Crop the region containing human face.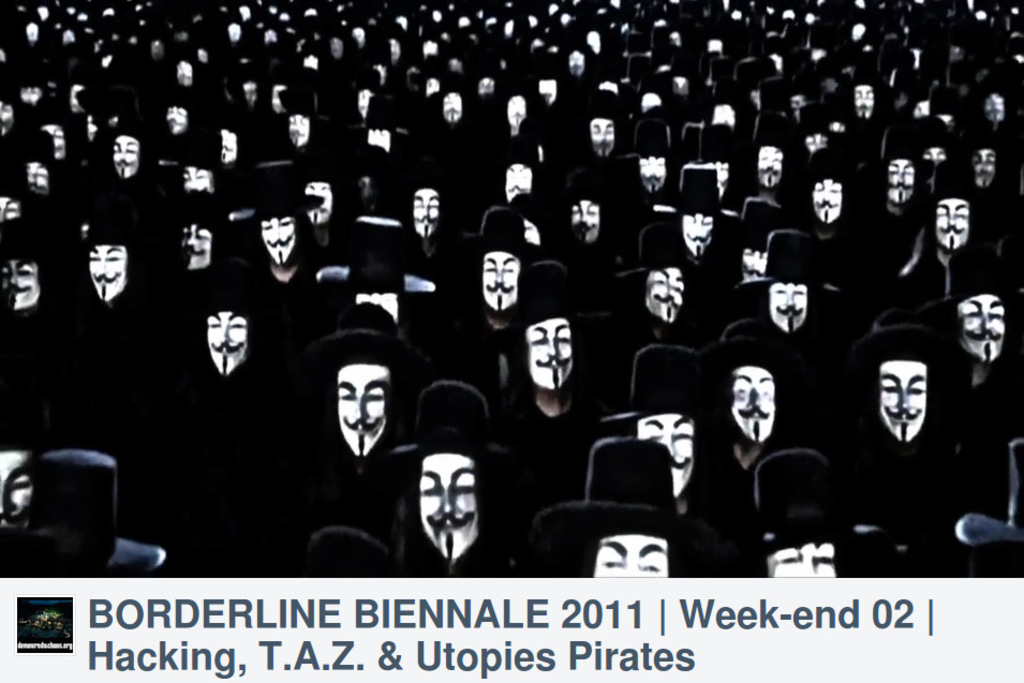
Crop region: locate(210, 307, 251, 373).
